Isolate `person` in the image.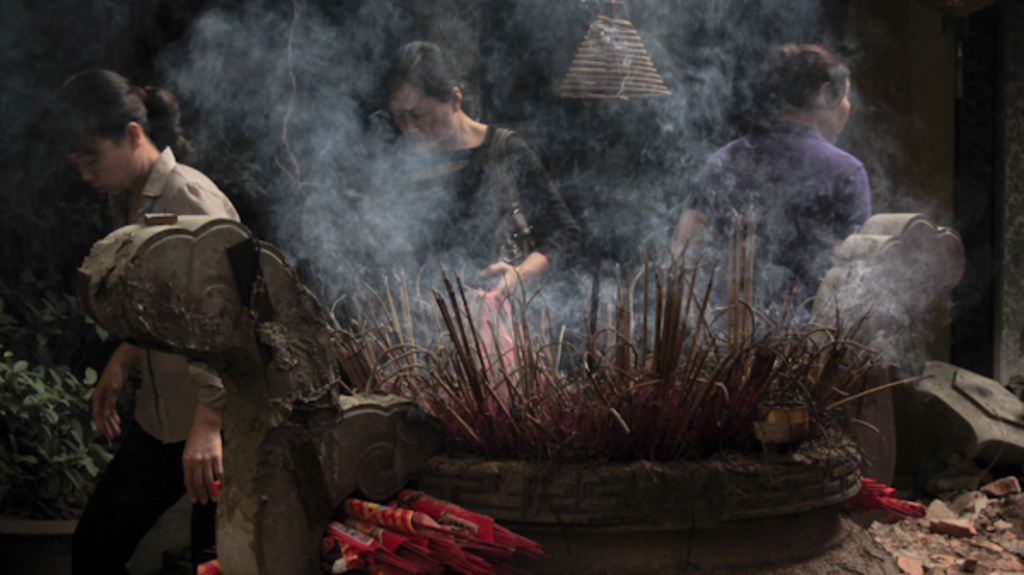
Isolated region: <bbox>60, 68, 249, 573</bbox>.
